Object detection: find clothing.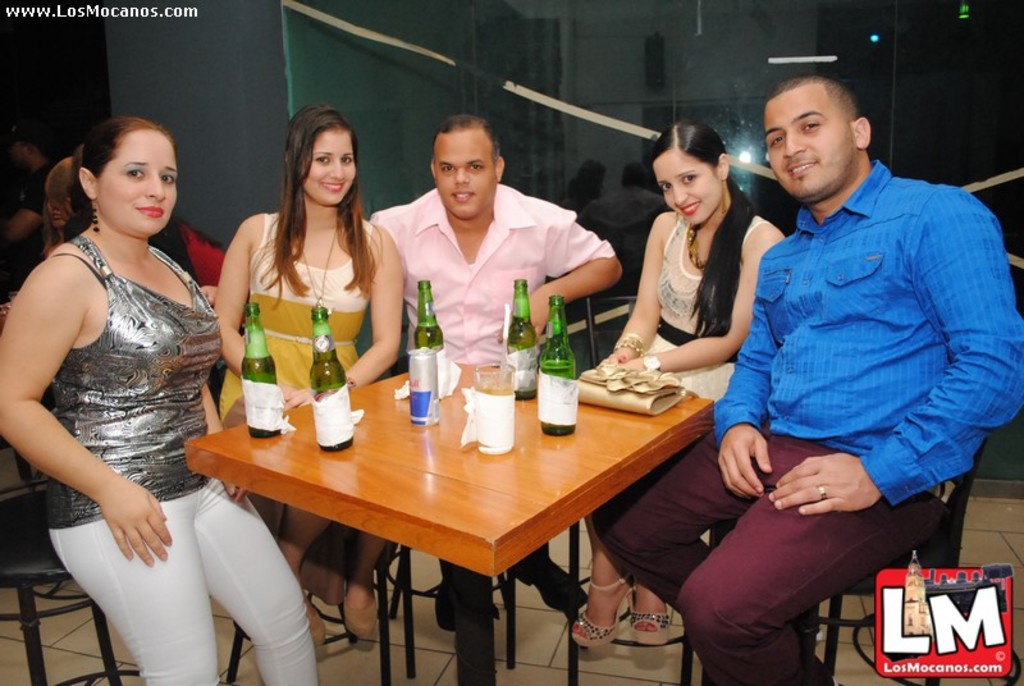
35, 232, 317, 685.
